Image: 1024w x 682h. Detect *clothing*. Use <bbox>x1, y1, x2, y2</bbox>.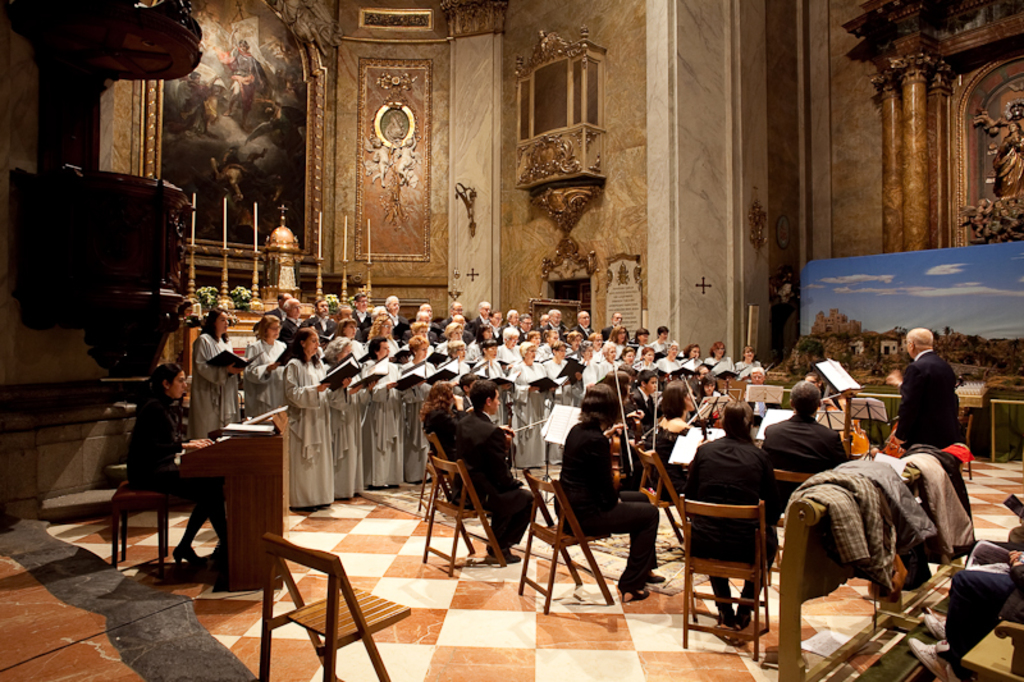
<bbox>755, 409, 842, 549</bbox>.
